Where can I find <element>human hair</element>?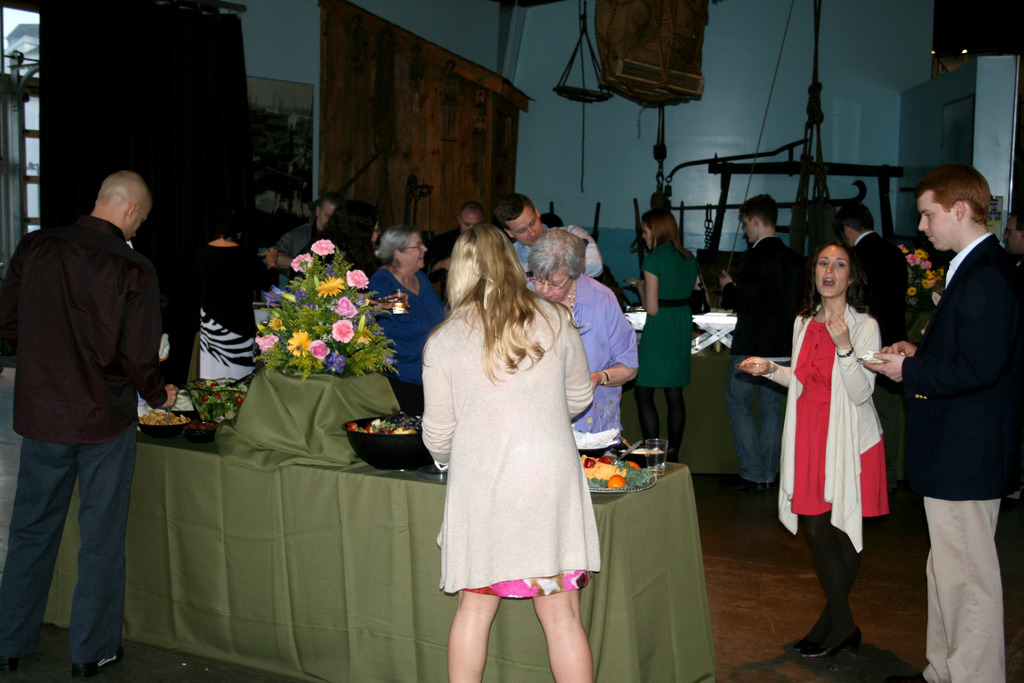
You can find it at select_region(376, 225, 412, 265).
